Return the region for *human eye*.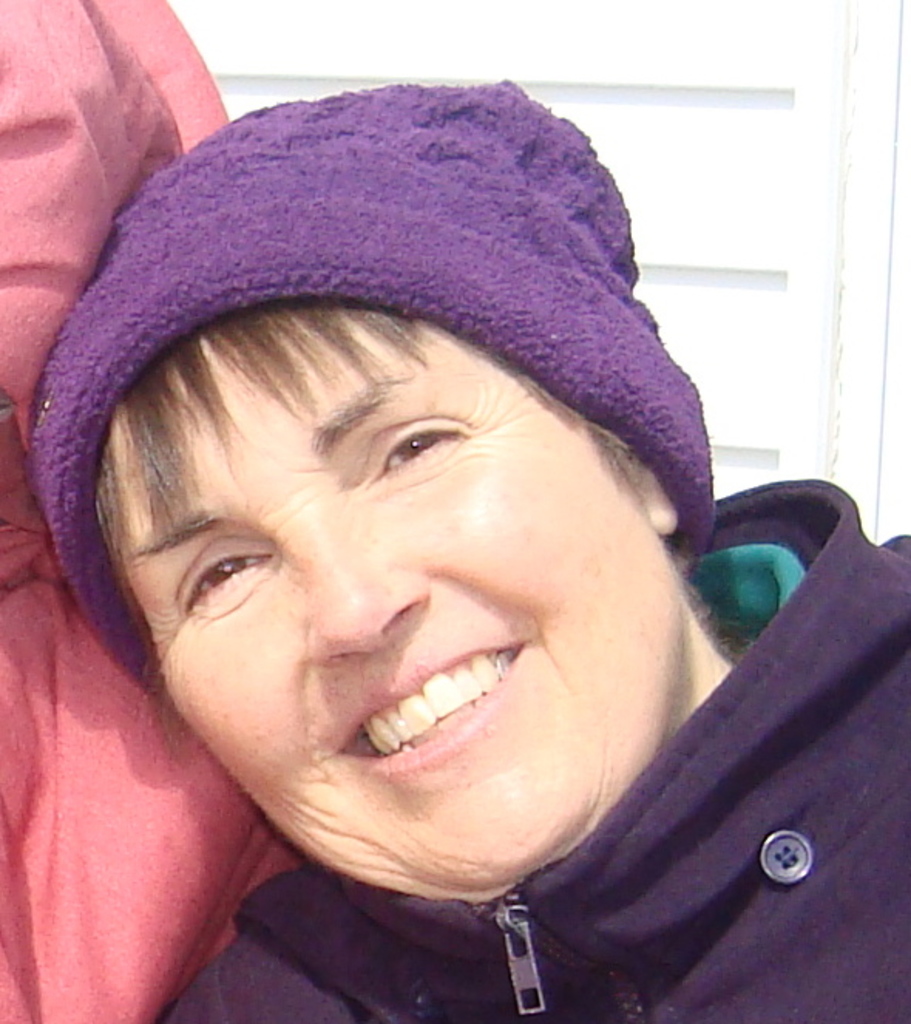
(left=174, top=537, right=278, bottom=619).
